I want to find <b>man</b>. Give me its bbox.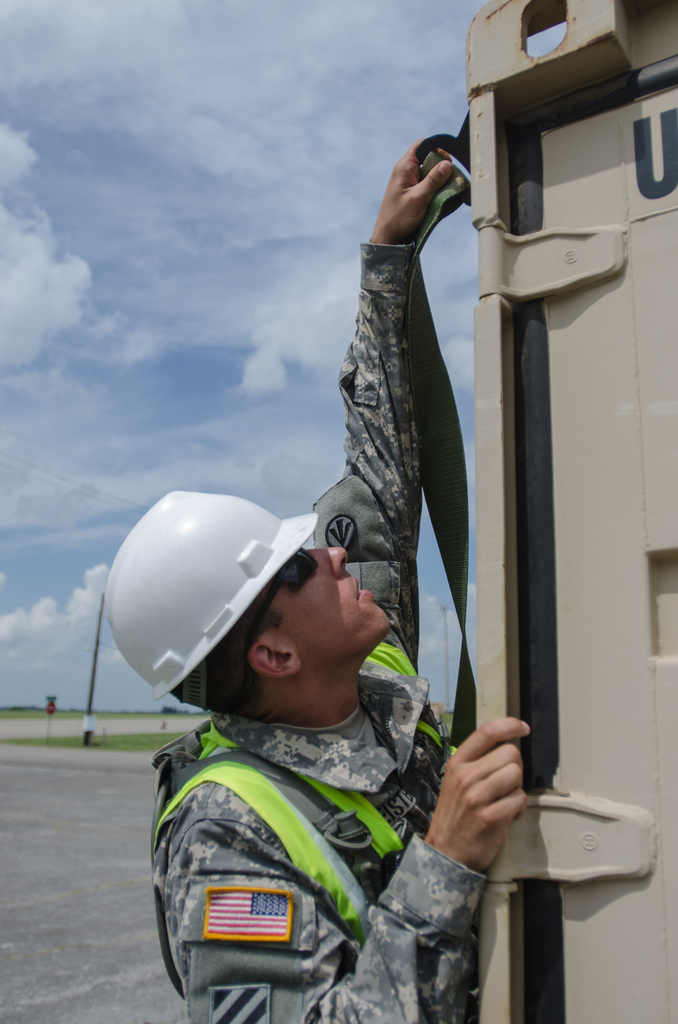
Rect(145, 214, 553, 977).
